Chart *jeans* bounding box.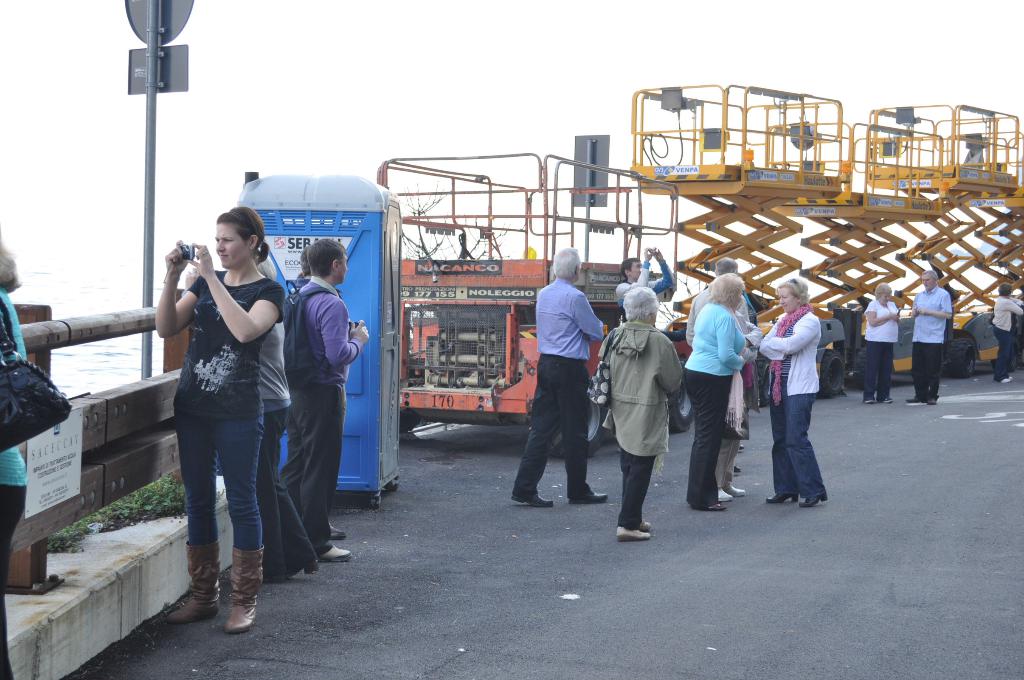
Charted: bbox=(253, 408, 314, 571).
